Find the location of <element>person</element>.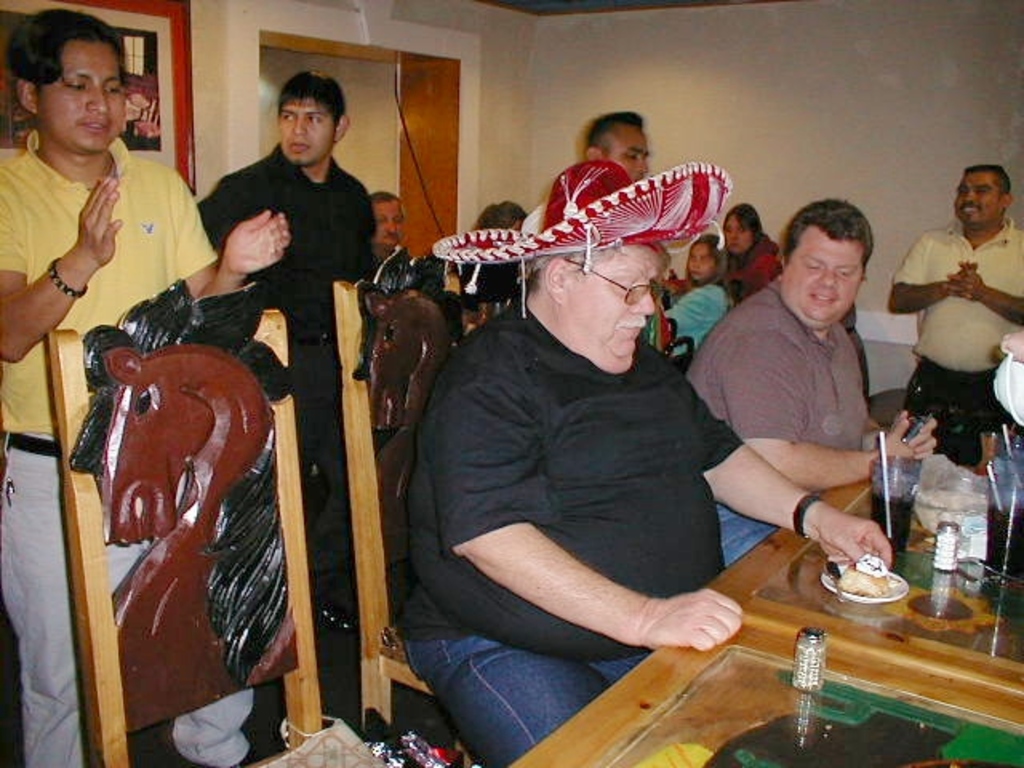
Location: [437, 202, 531, 310].
